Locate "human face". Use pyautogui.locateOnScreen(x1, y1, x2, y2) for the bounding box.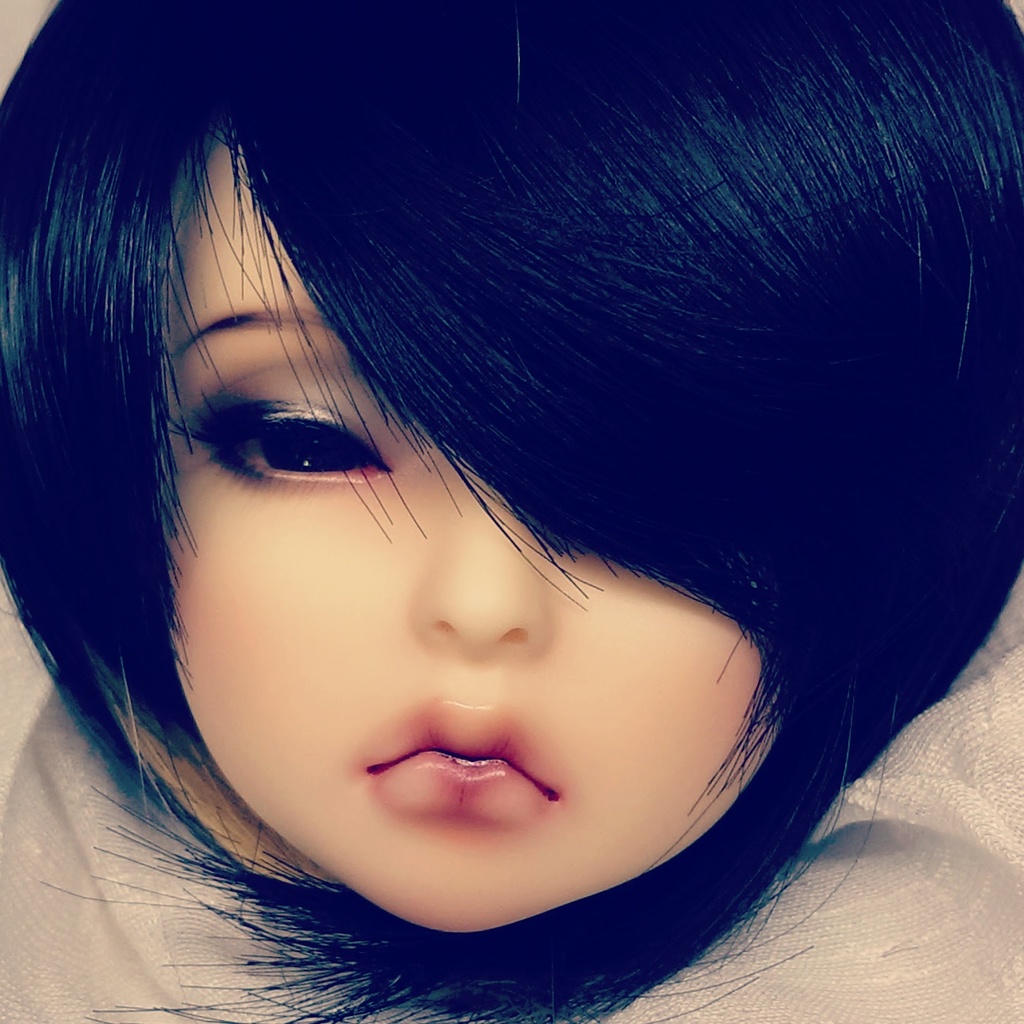
pyautogui.locateOnScreen(169, 117, 779, 938).
